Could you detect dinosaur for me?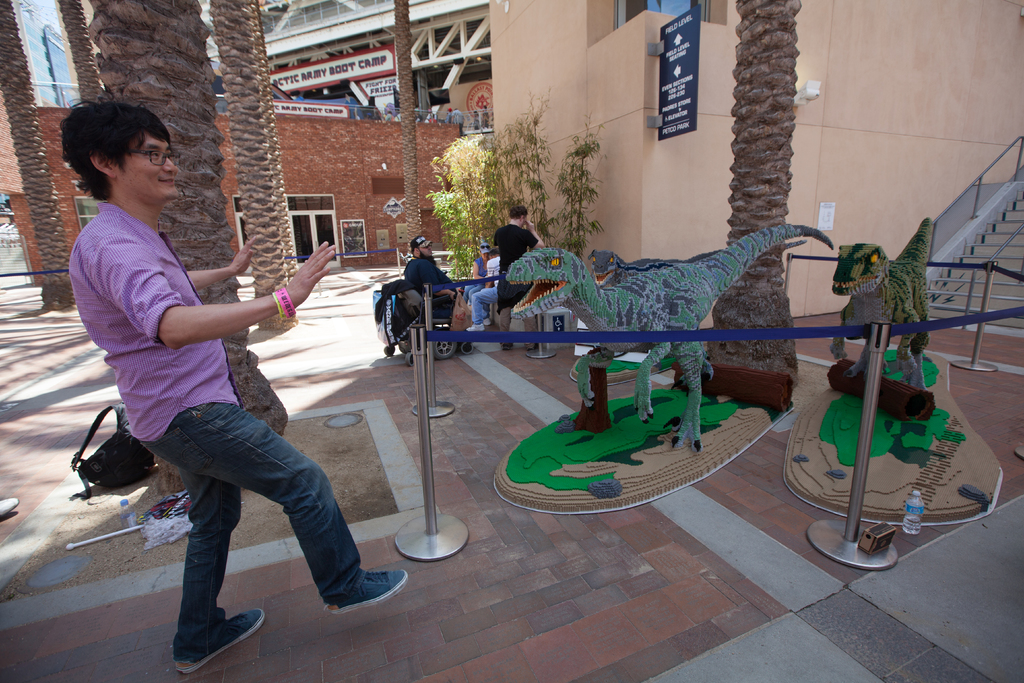
Detection result: bbox(504, 215, 836, 458).
